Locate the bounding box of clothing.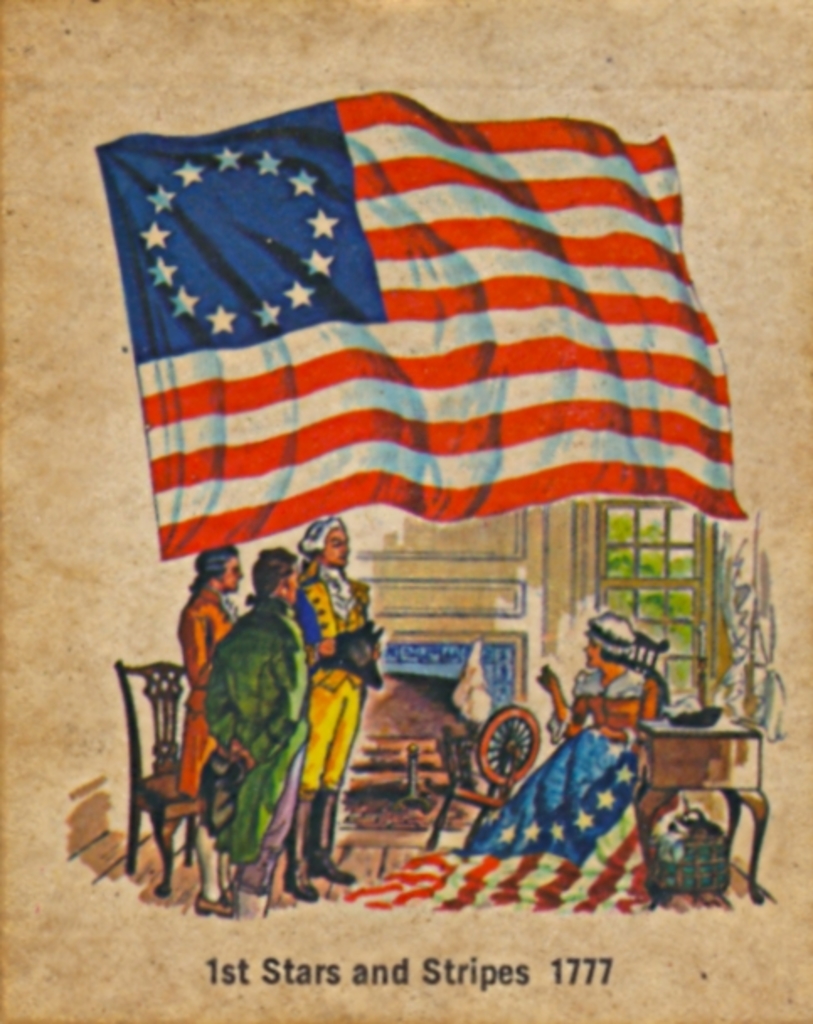
Bounding box: detection(293, 568, 382, 785).
